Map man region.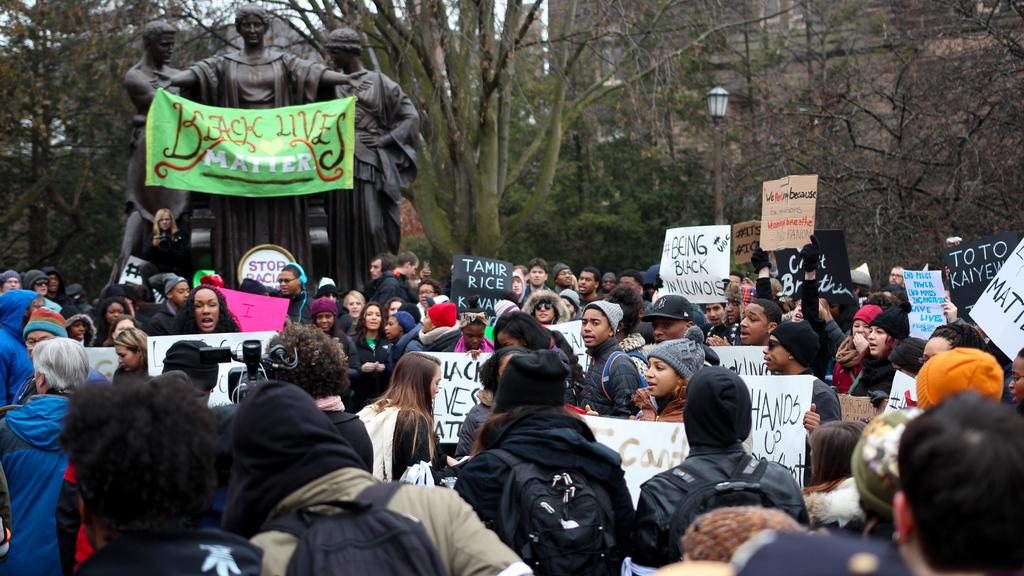
Mapped to box(106, 18, 184, 292).
